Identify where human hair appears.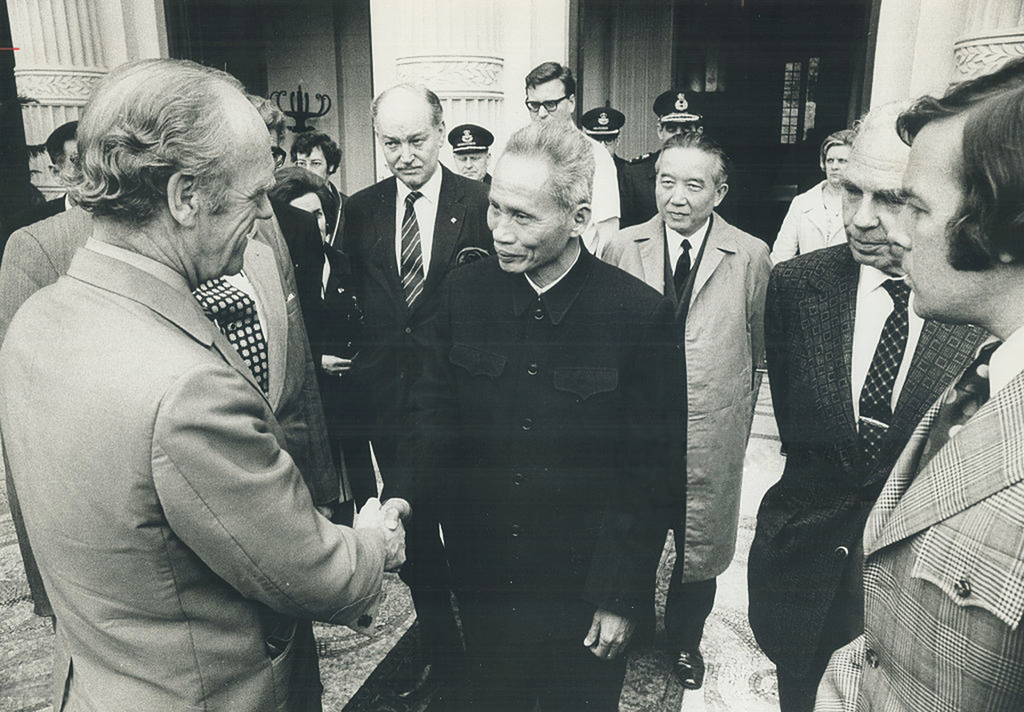
Appears at l=653, t=131, r=730, b=191.
